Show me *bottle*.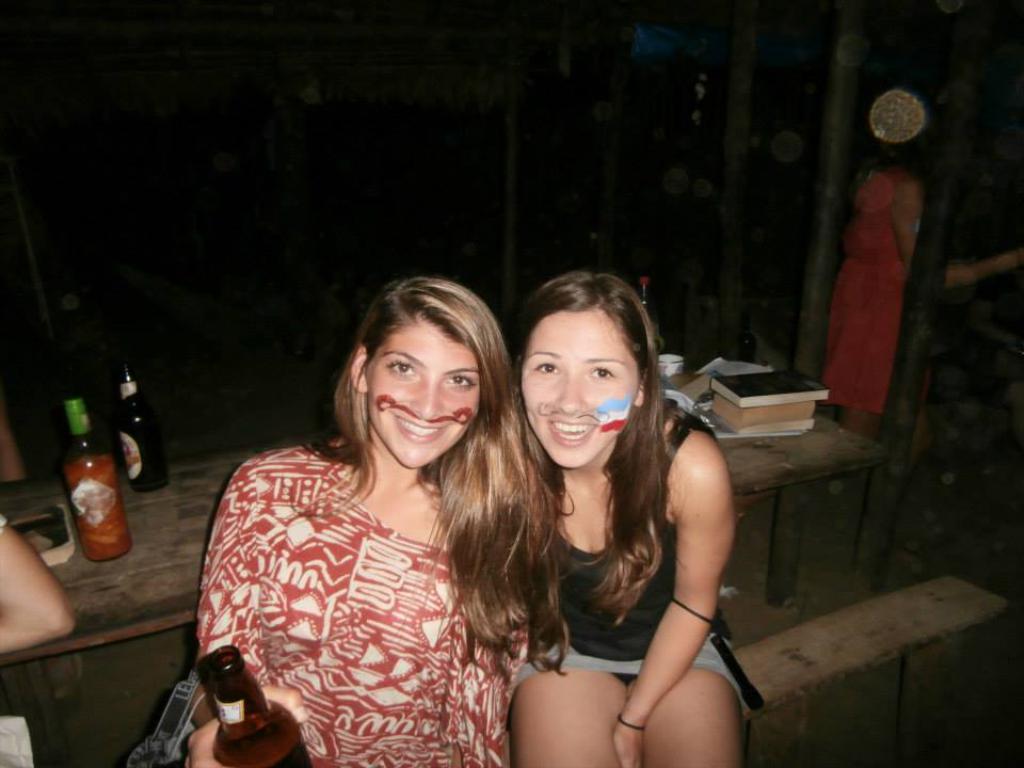
*bottle* is here: {"x1": 60, "y1": 391, "x2": 137, "y2": 562}.
